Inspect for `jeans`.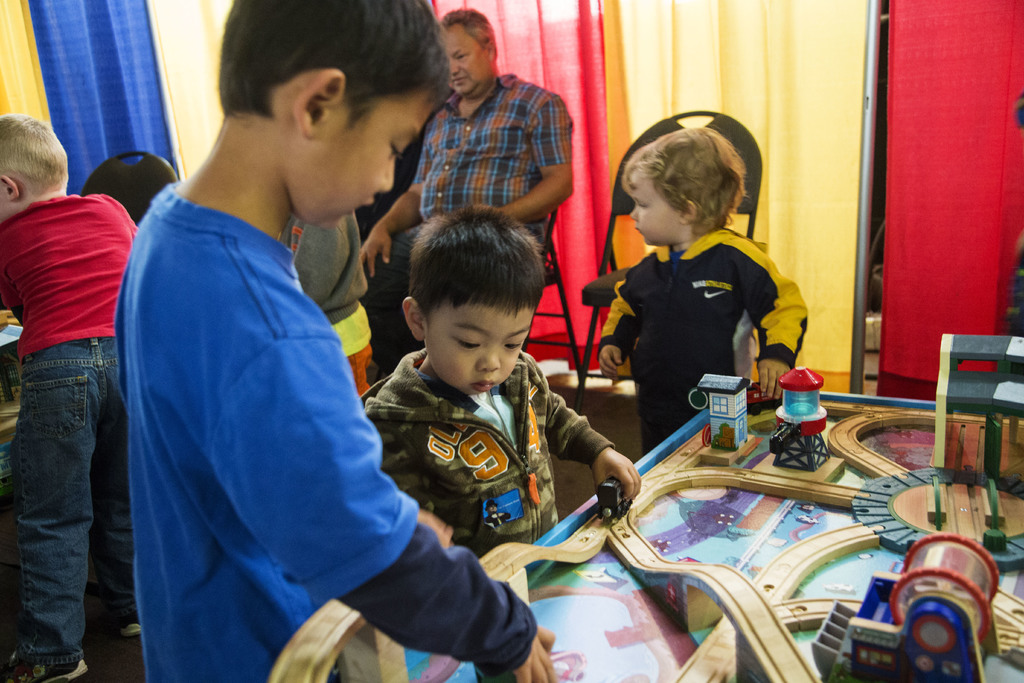
Inspection: rect(351, 227, 420, 385).
